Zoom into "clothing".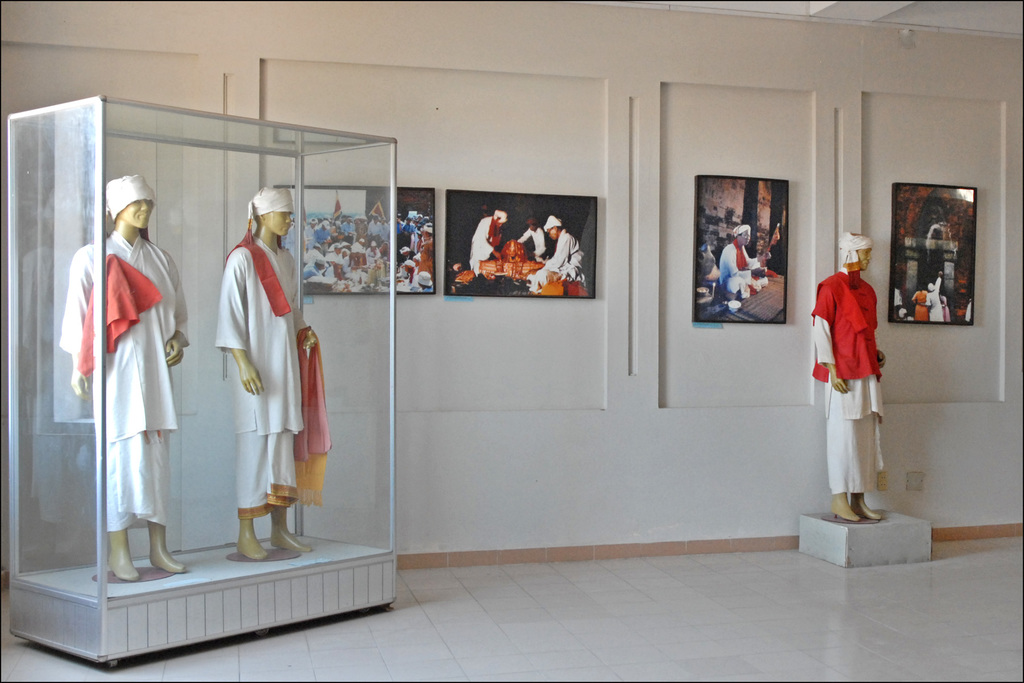
Zoom target: 518 230 553 256.
